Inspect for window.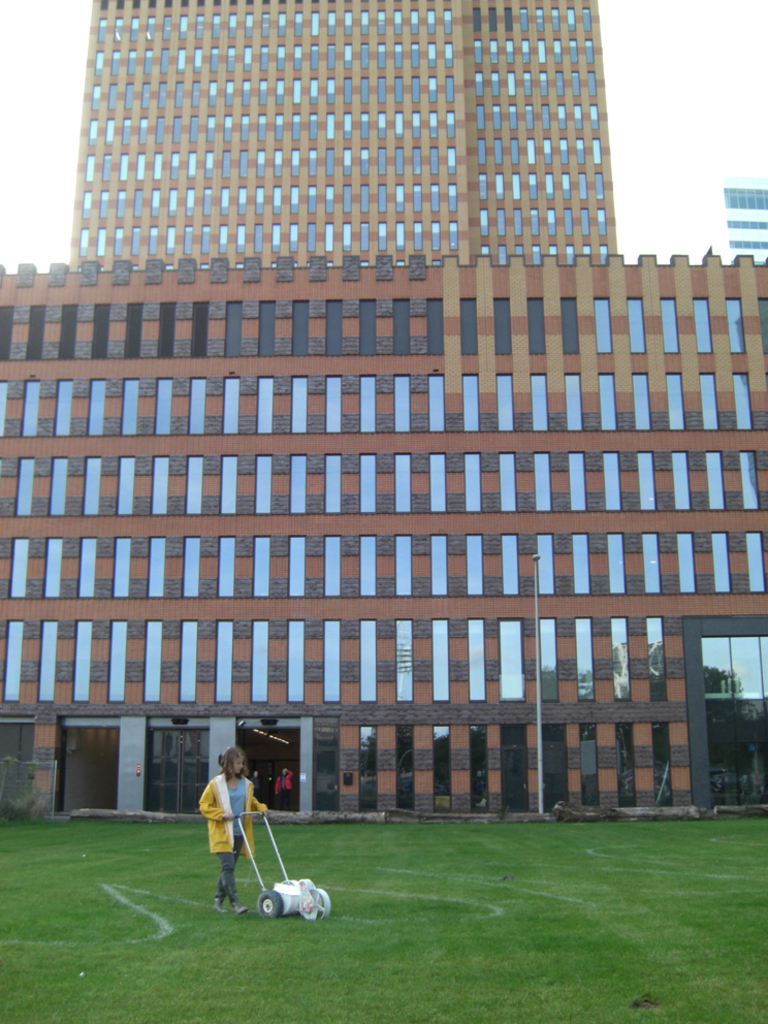
Inspection: (left=537, top=615, right=559, bottom=702).
